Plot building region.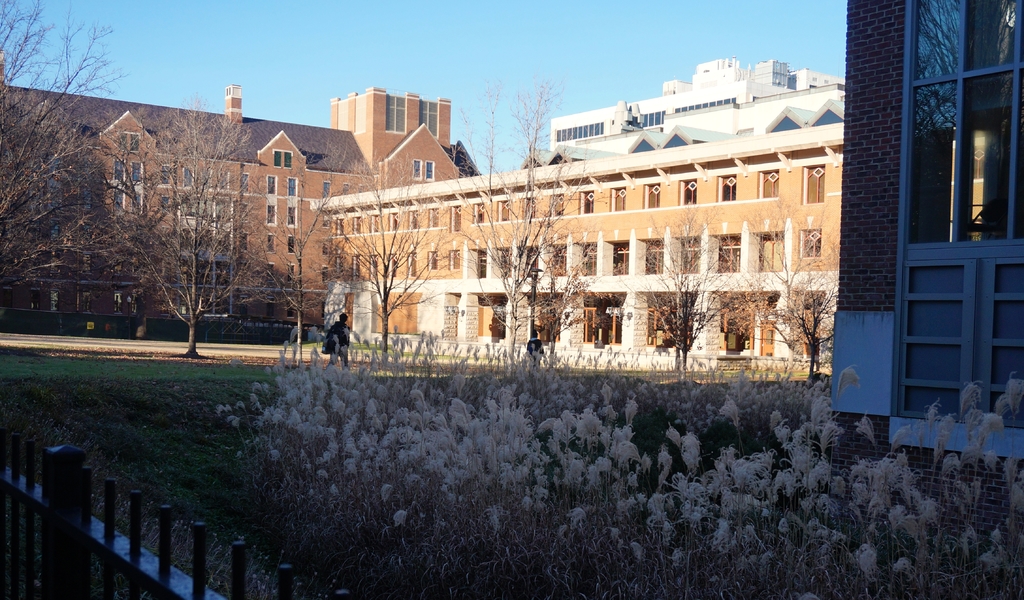
Plotted at select_region(320, 125, 849, 359).
